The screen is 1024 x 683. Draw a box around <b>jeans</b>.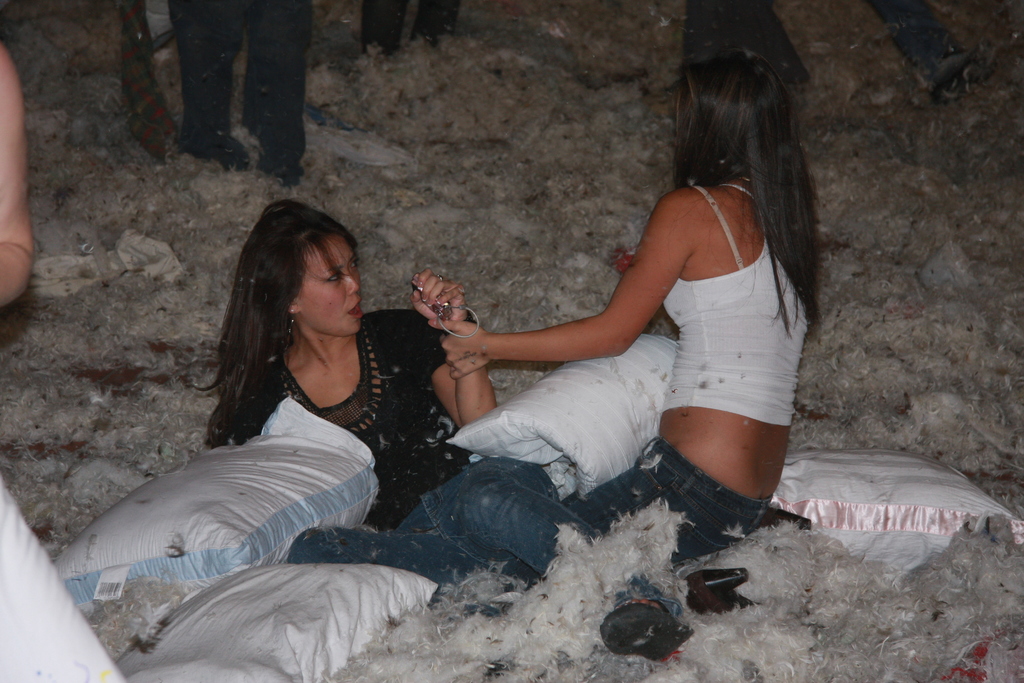
<bbox>271, 441, 746, 579</bbox>.
